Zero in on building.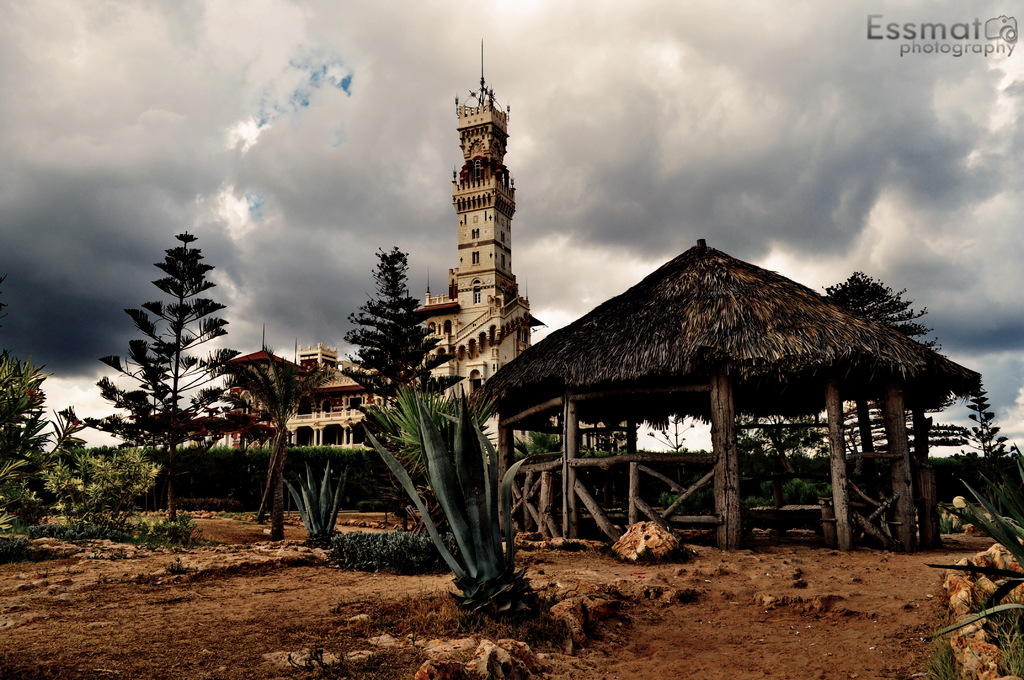
Zeroed in: <region>187, 38, 625, 460</region>.
